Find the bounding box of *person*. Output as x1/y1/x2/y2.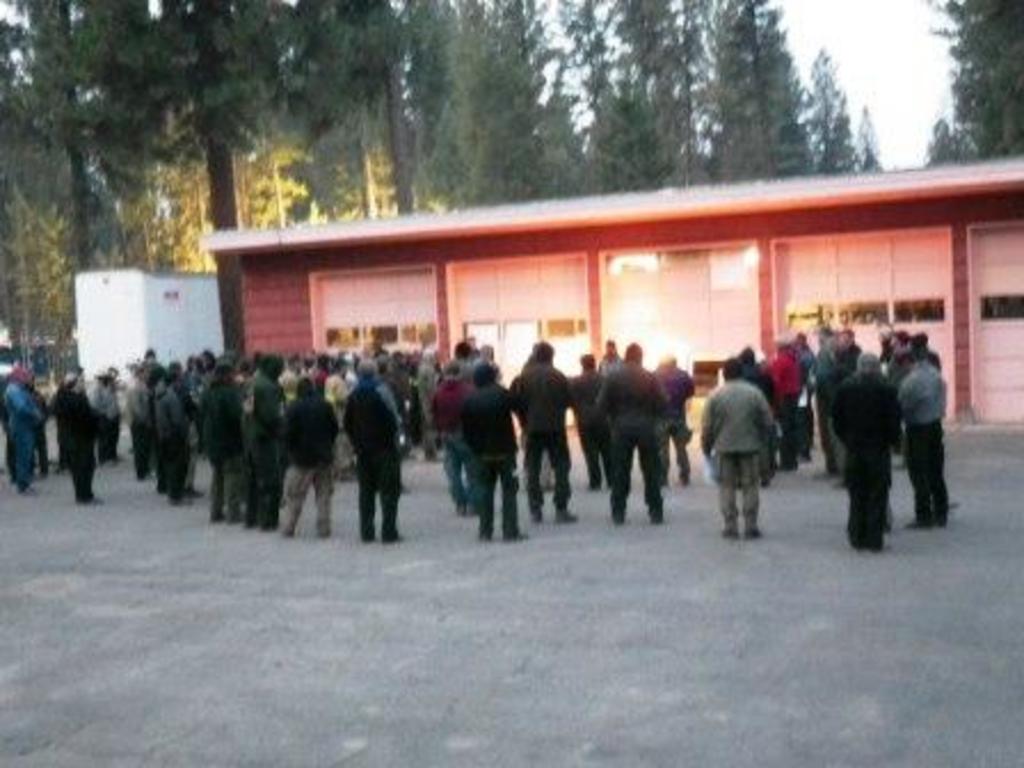
581/341/677/523.
